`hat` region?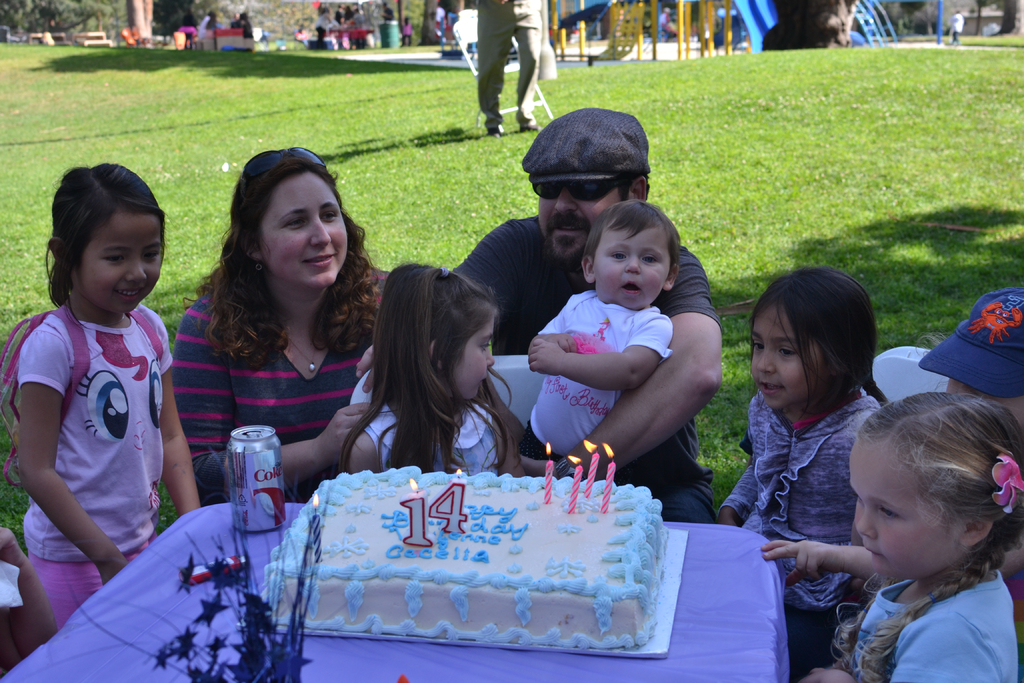
select_region(918, 290, 1023, 399)
